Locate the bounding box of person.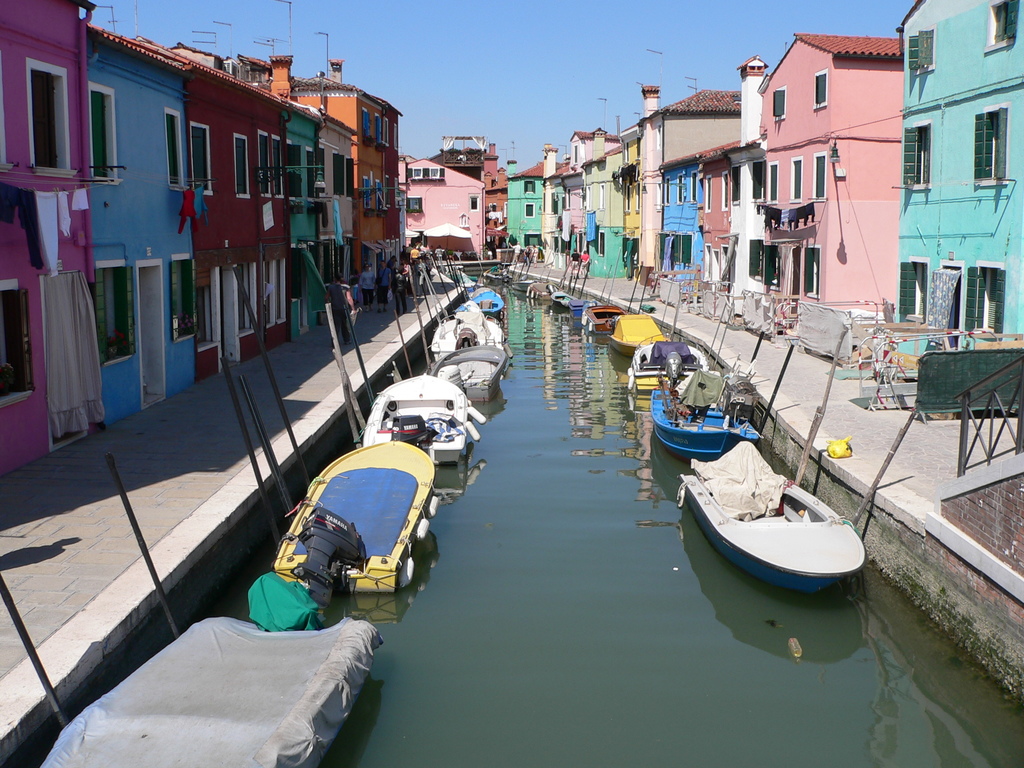
Bounding box: x1=376 y1=258 x2=393 y2=313.
